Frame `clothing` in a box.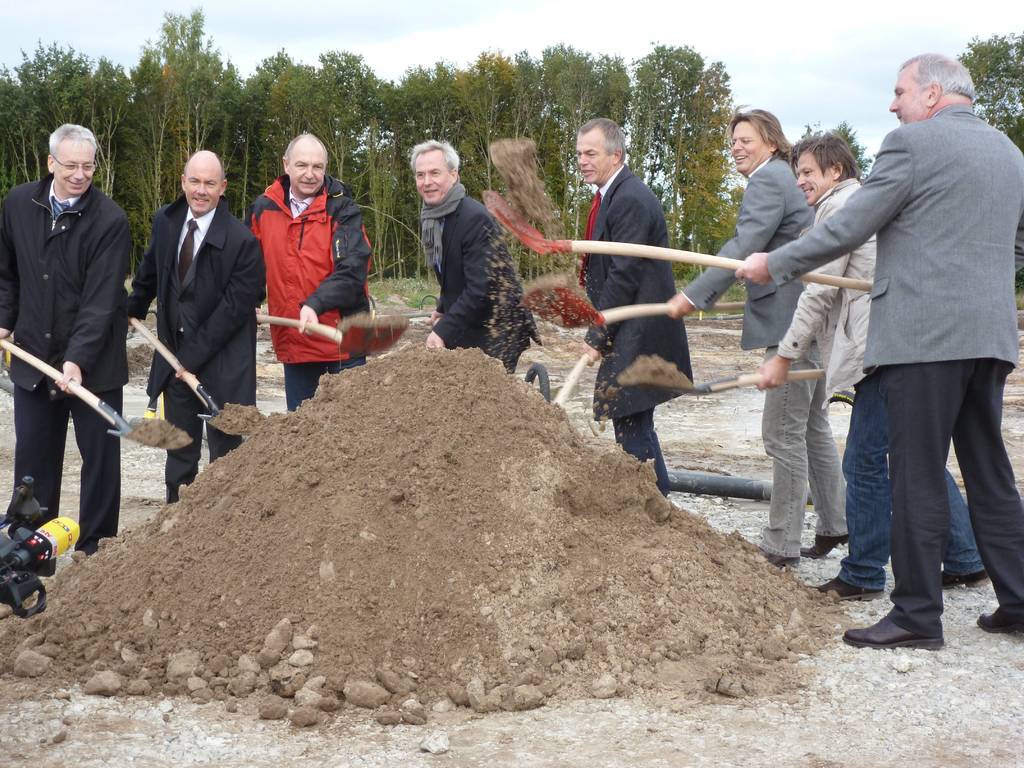
[x1=765, y1=100, x2=1016, y2=373].
